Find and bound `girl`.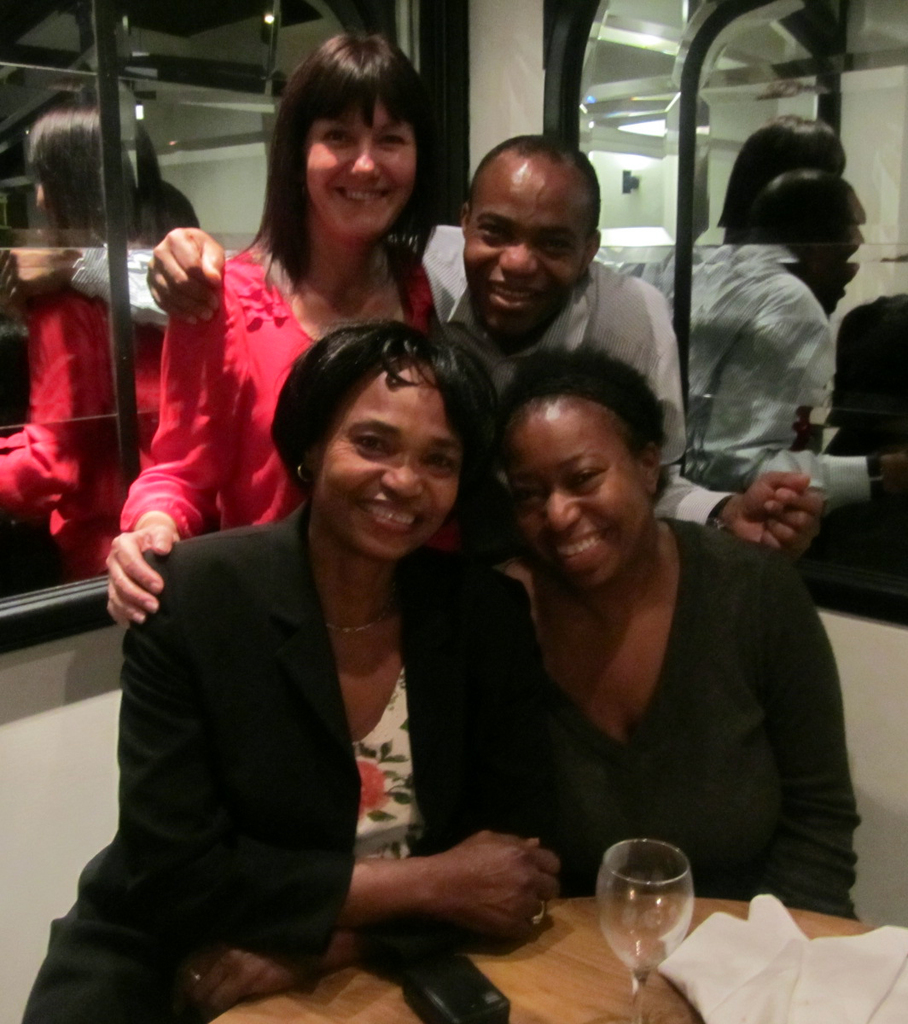
Bound: (x1=466, y1=337, x2=865, y2=932).
